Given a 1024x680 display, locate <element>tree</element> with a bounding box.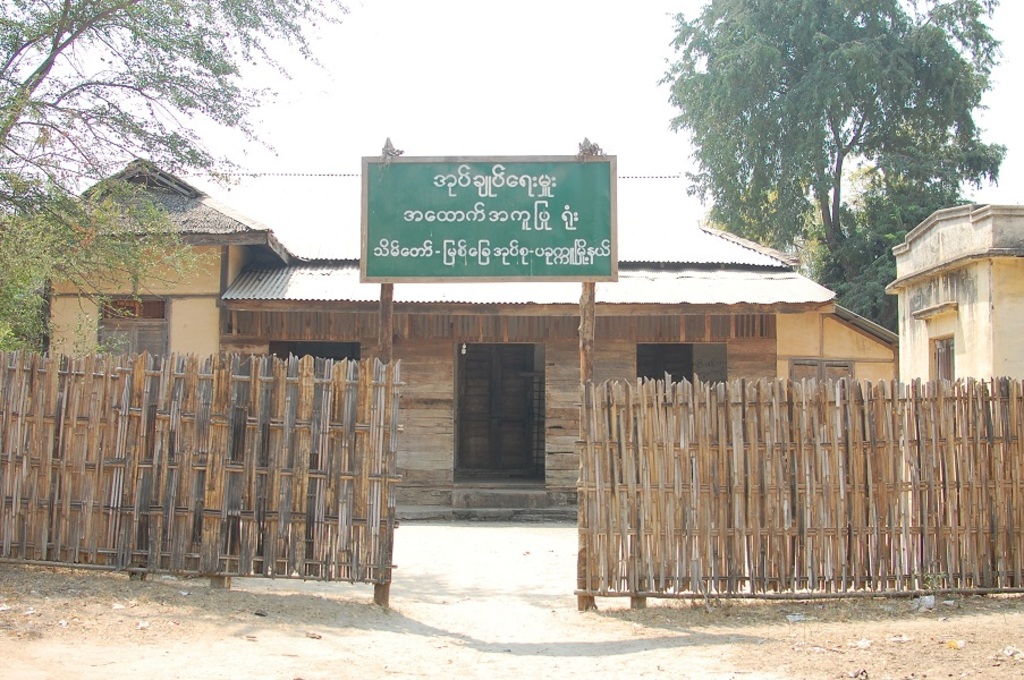
Located: bbox=(0, 0, 359, 363).
